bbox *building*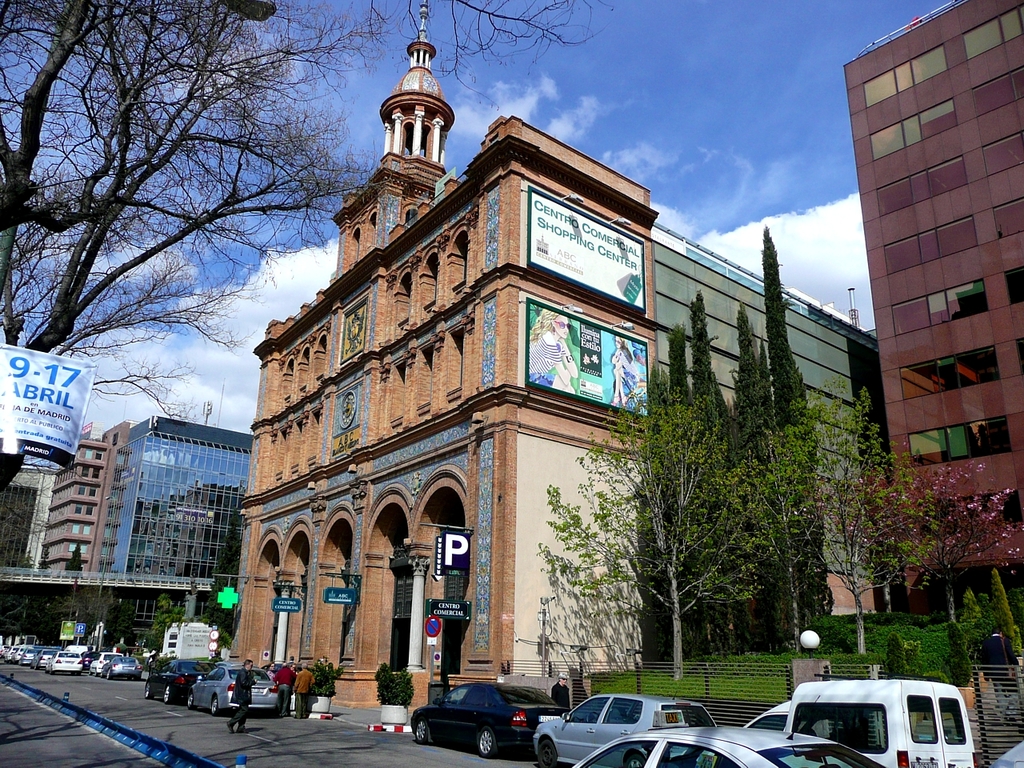
box=[0, 465, 61, 565]
